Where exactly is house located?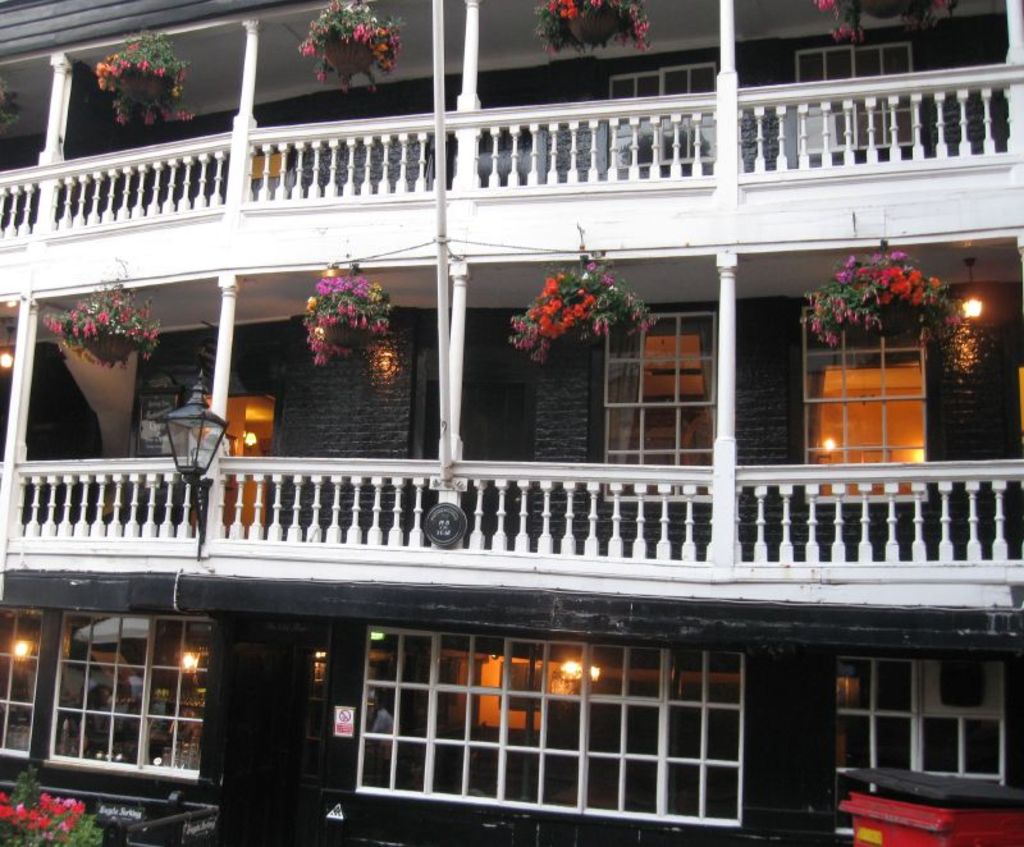
Its bounding box is {"x1": 0, "y1": 0, "x2": 1023, "y2": 824}.
